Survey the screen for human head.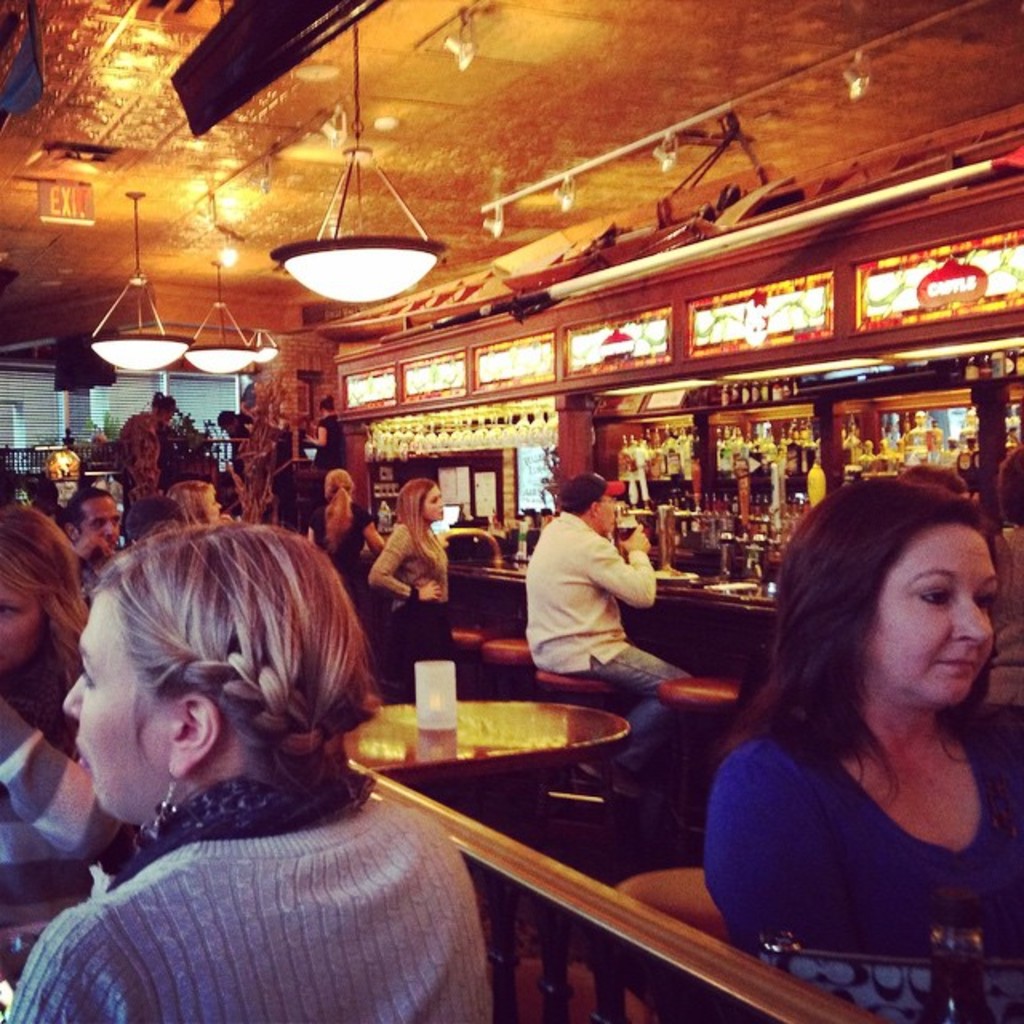
Survey found: {"x1": 562, "y1": 475, "x2": 630, "y2": 534}.
